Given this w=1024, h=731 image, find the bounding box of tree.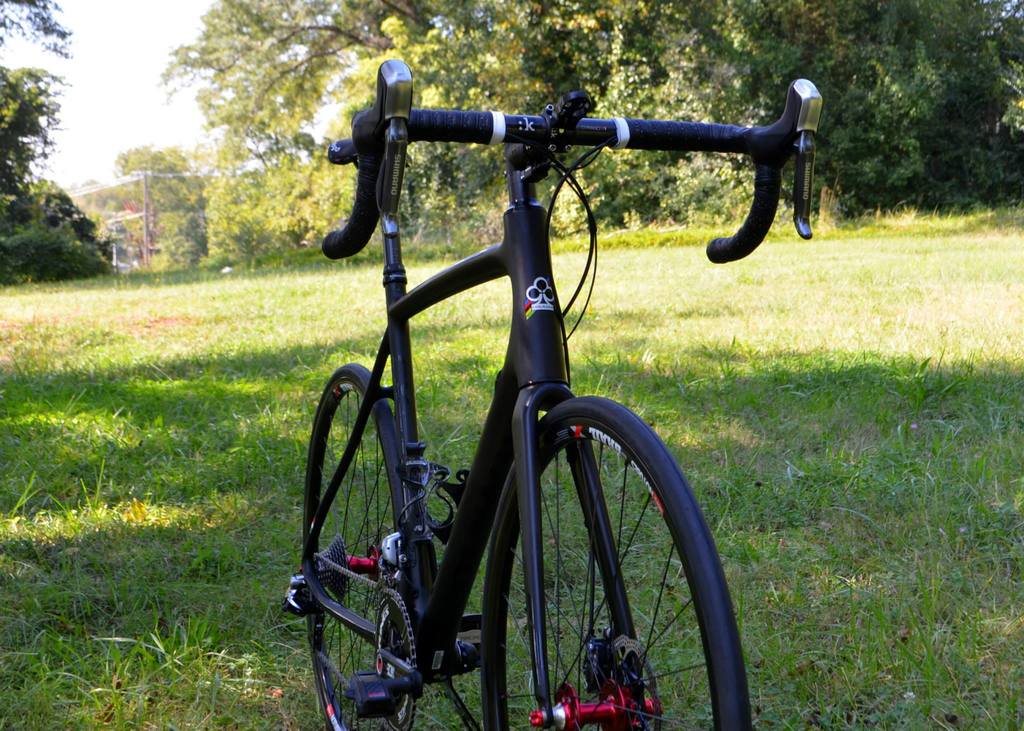
(154, 0, 1023, 221).
